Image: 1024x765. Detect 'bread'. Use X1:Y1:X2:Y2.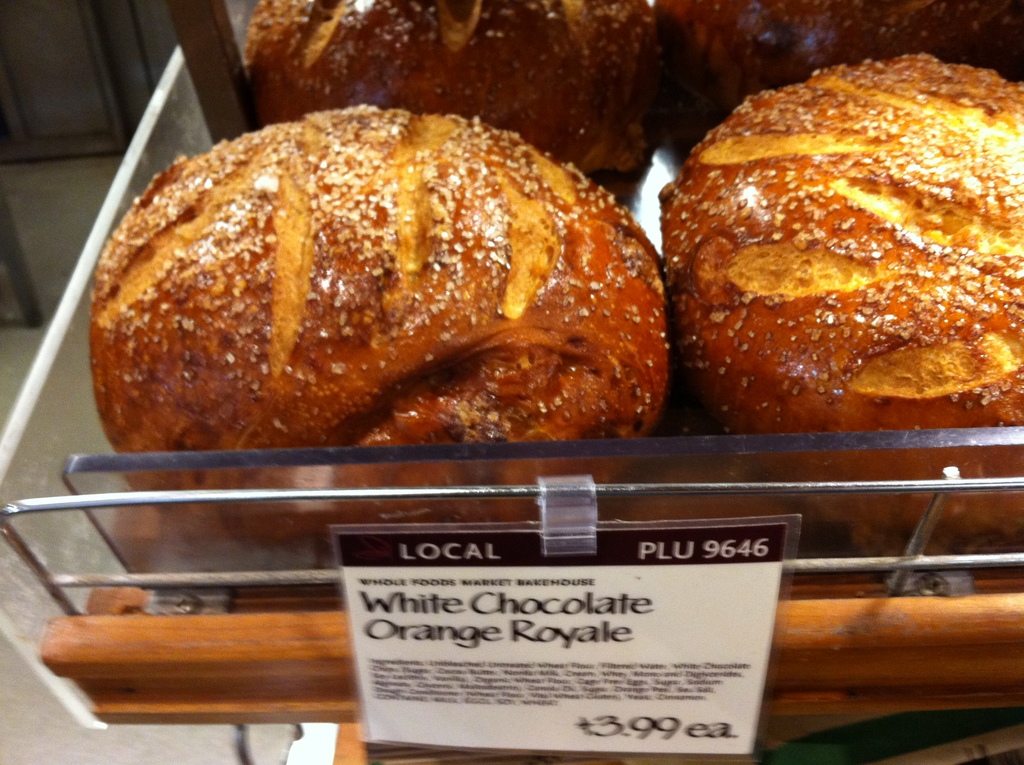
93:104:669:542.
